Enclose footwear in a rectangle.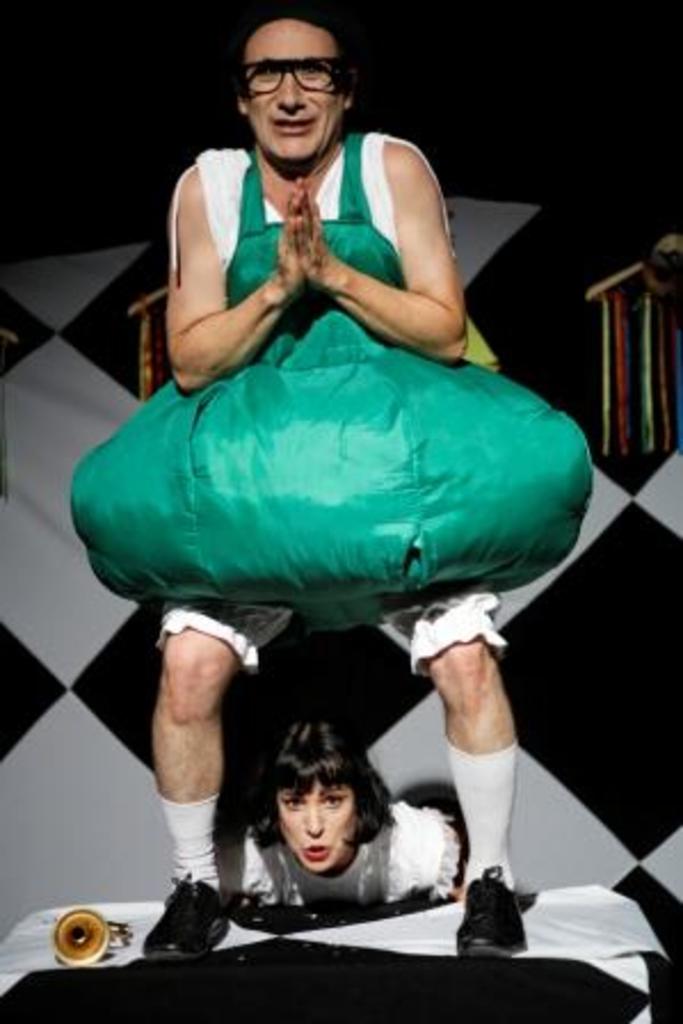
<bbox>452, 869, 537, 949</bbox>.
